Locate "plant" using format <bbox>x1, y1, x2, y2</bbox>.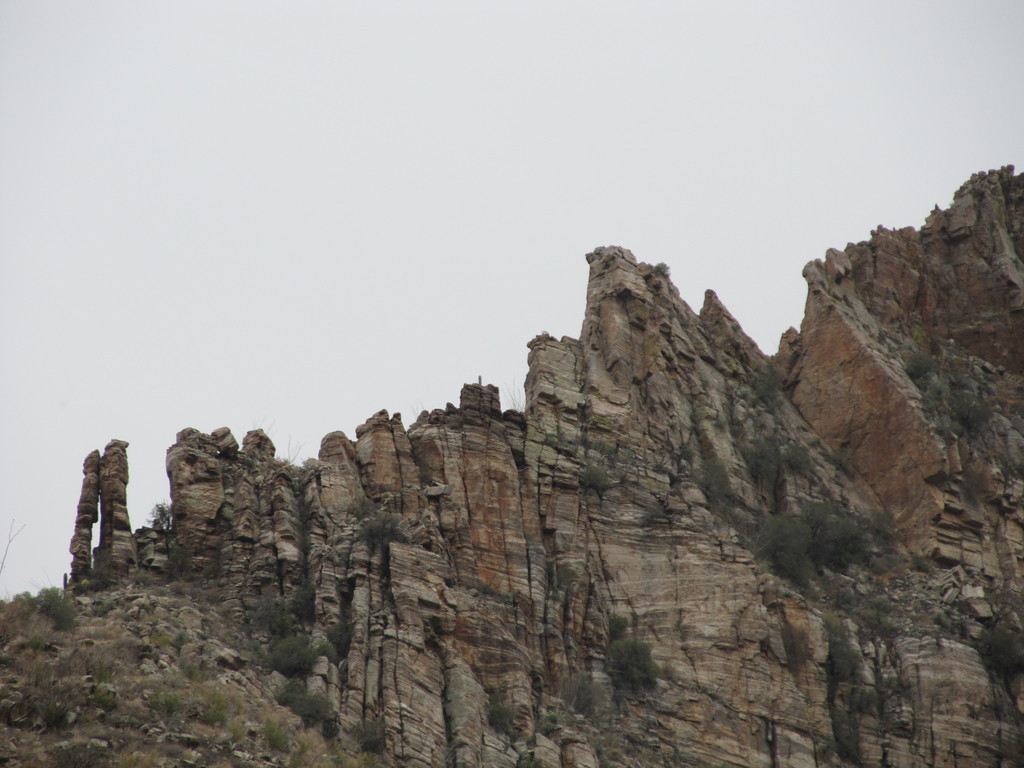
<bbox>272, 636, 317, 682</bbox>.
